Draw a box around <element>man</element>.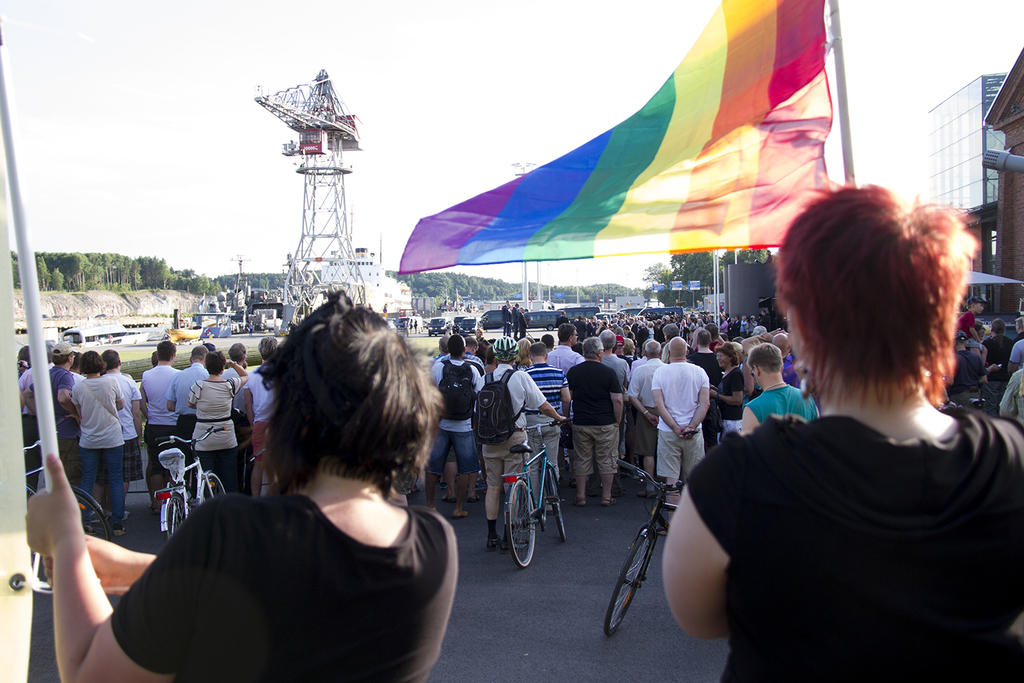
[615,332,638,372].
